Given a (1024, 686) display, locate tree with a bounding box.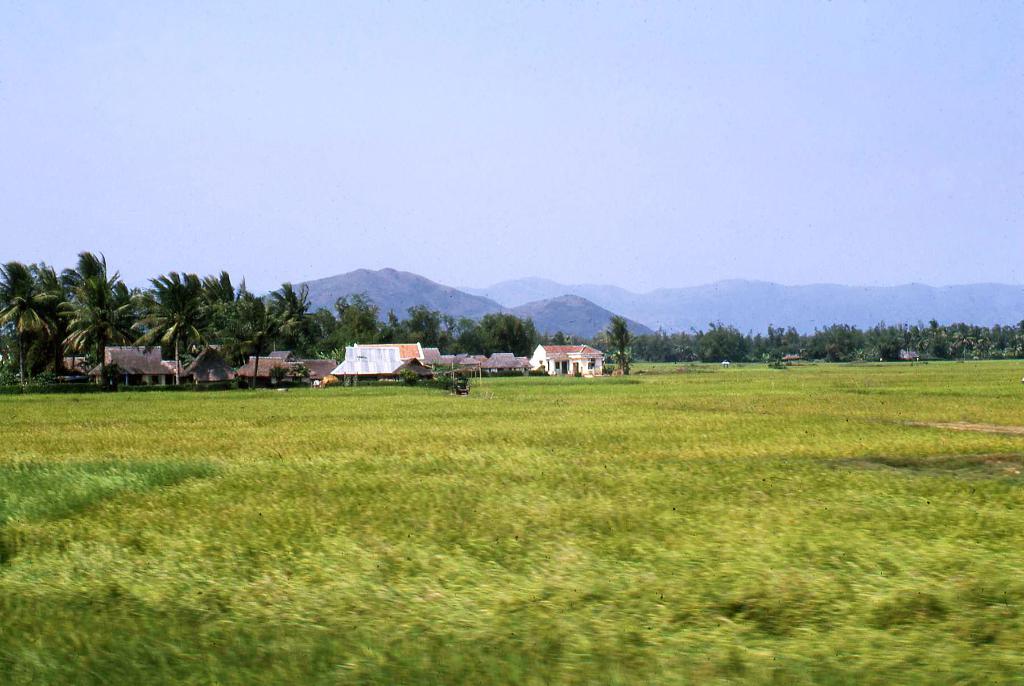
Located: [x1=36, y1=259, x2=69, y2=369].
